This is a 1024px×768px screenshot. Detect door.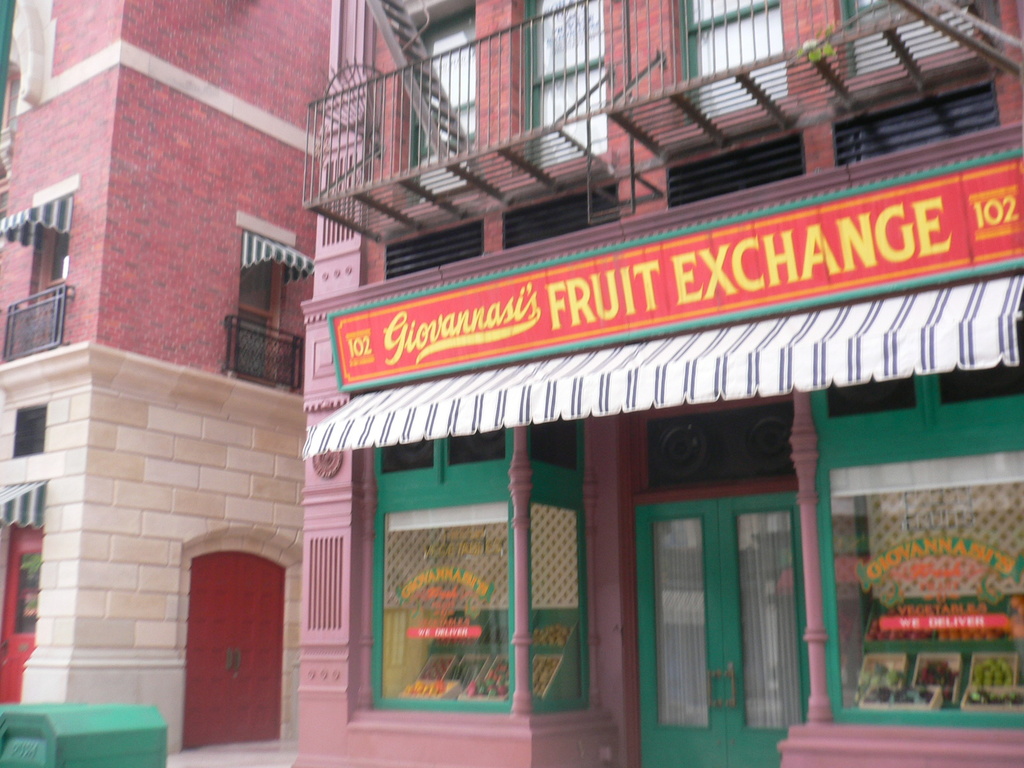
rect(33, 228, 73, 349).
